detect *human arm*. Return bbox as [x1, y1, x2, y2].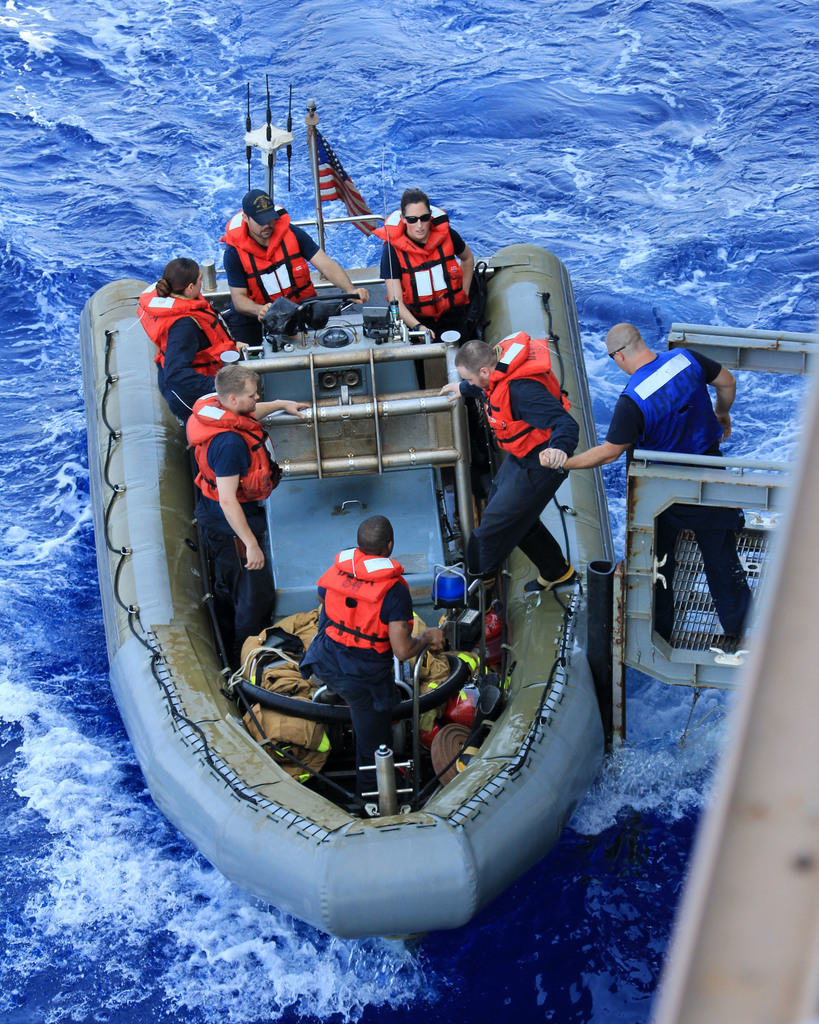
[451, 228, 486, 300].
